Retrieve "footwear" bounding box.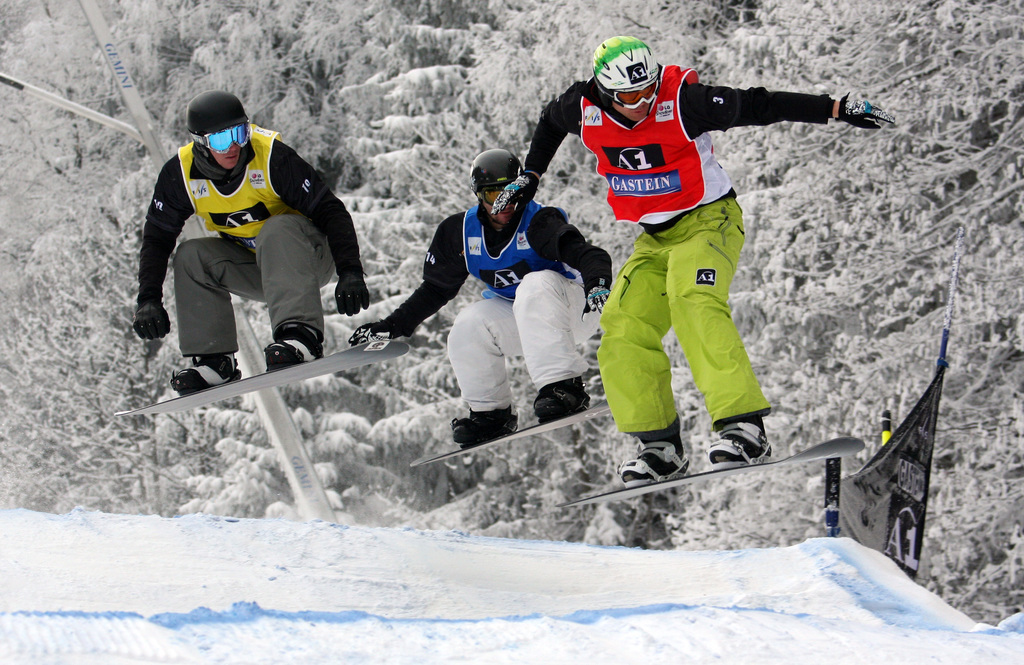
Bounding box: [711, 421, 771, 467].
